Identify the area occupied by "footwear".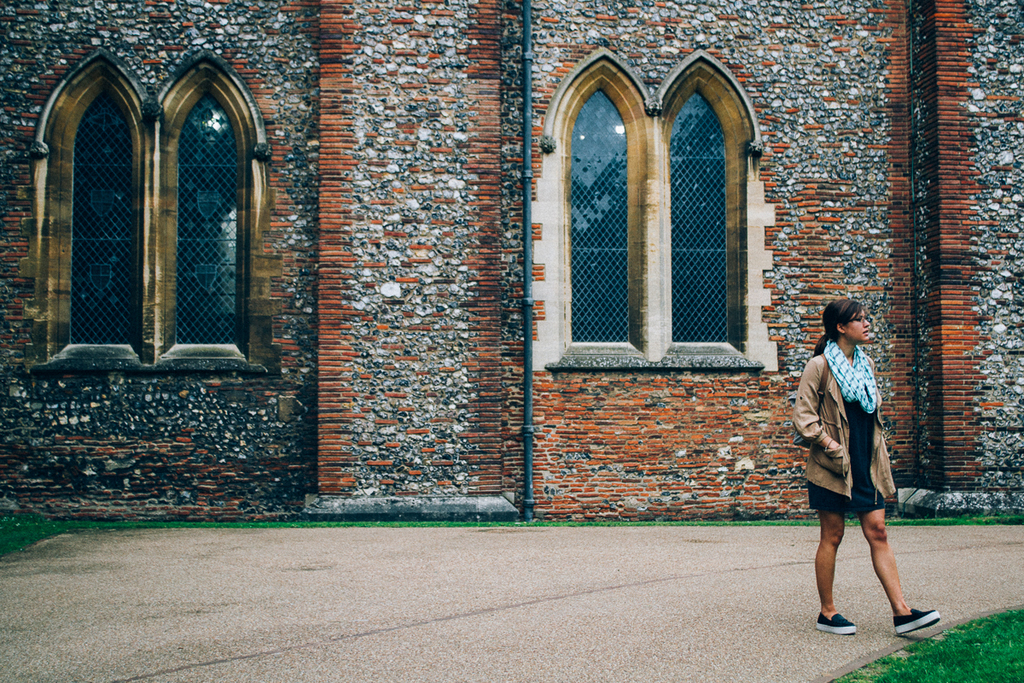
Area: (x1=898, y1=606, x2=941, y2=635).
